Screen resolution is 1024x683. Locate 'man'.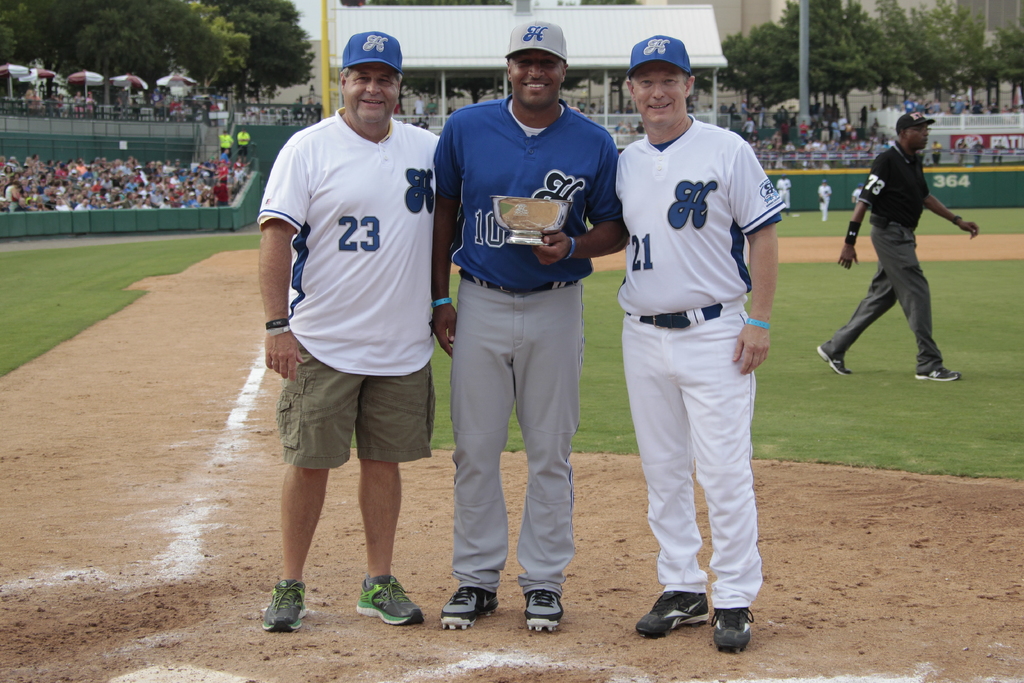
76 199 91 211.
